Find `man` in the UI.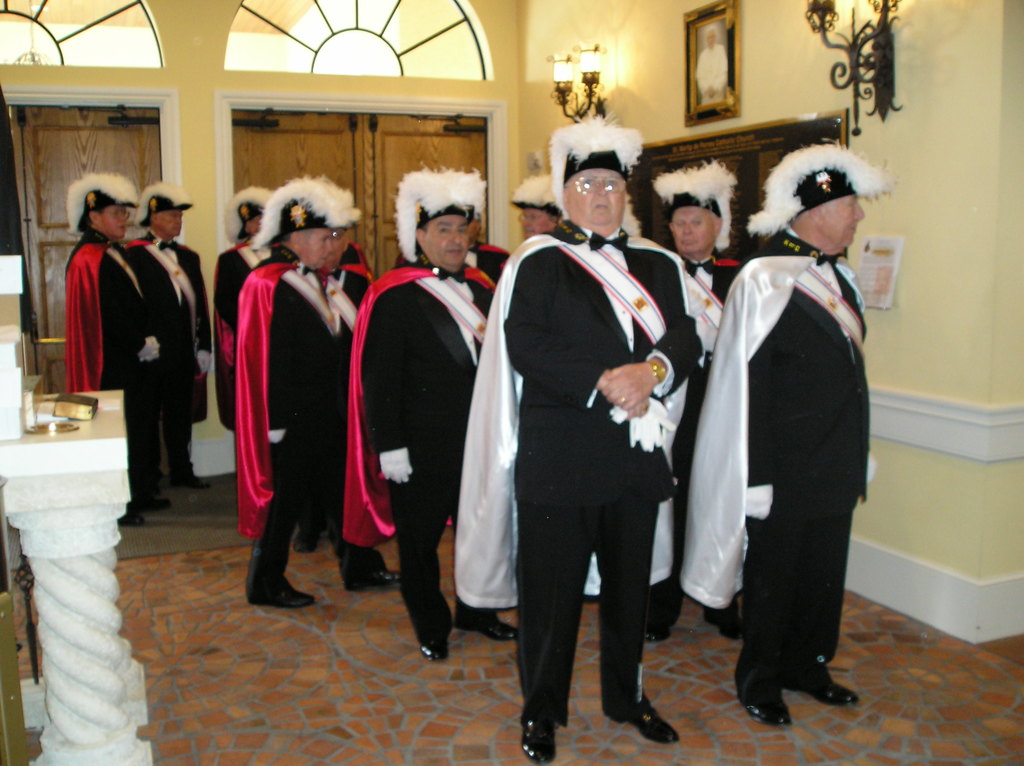
UI element at Rect(228, 180, 383, 598).
